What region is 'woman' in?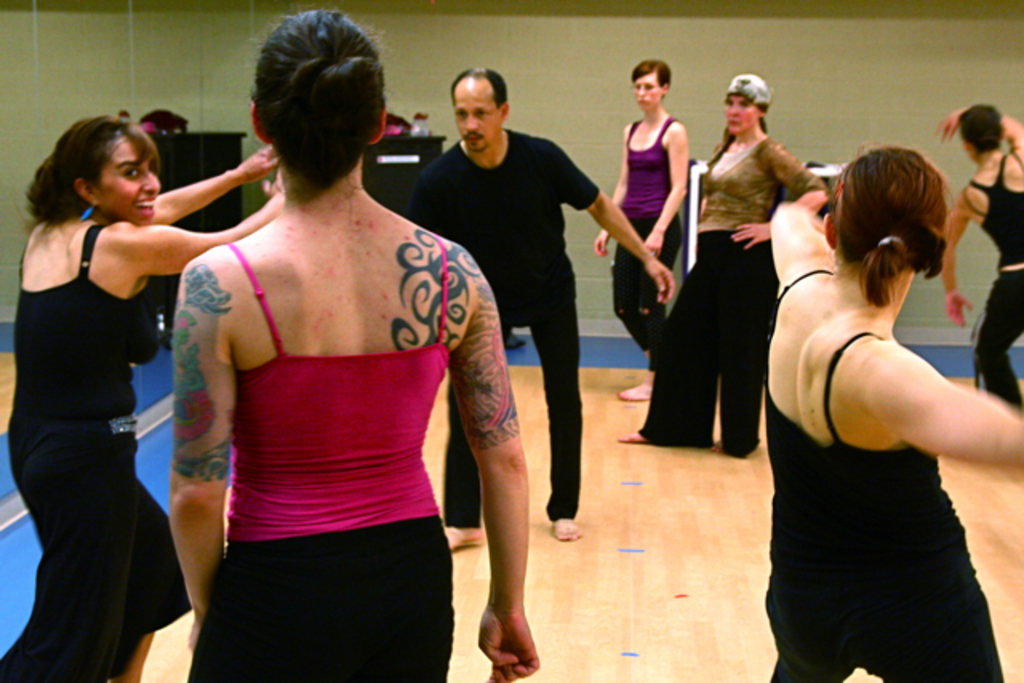
<bbox>122, 54, 520, 672</bbox>.
